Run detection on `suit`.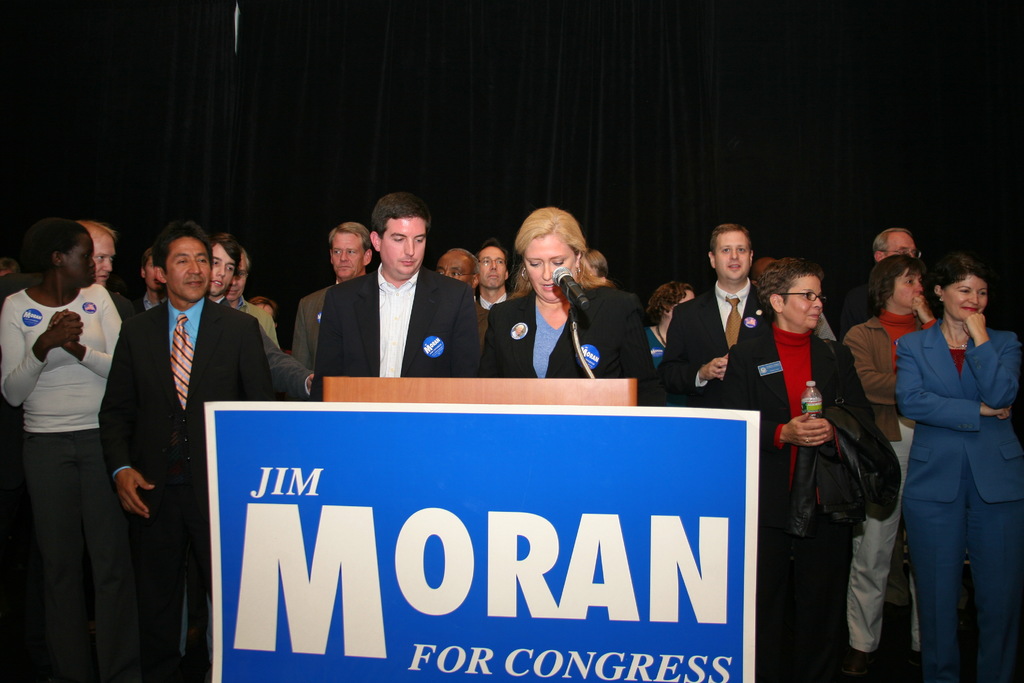
Result: <box>658,281,772,409</box>.
